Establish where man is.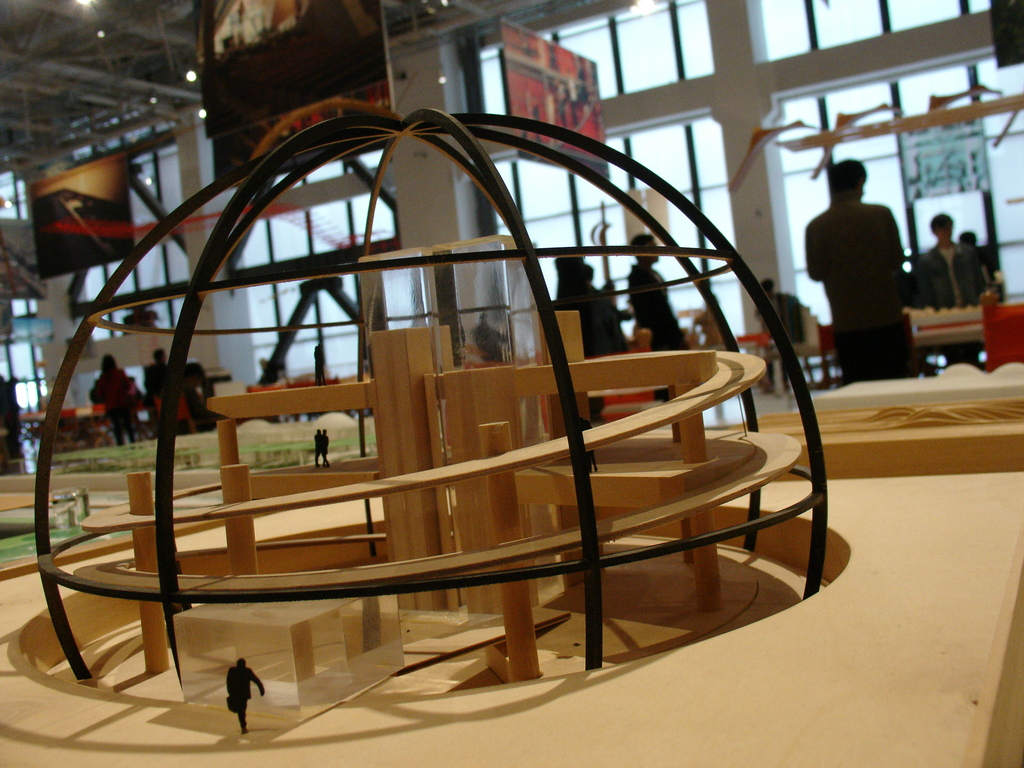
Established at rect(800, 159, 911, 376).
